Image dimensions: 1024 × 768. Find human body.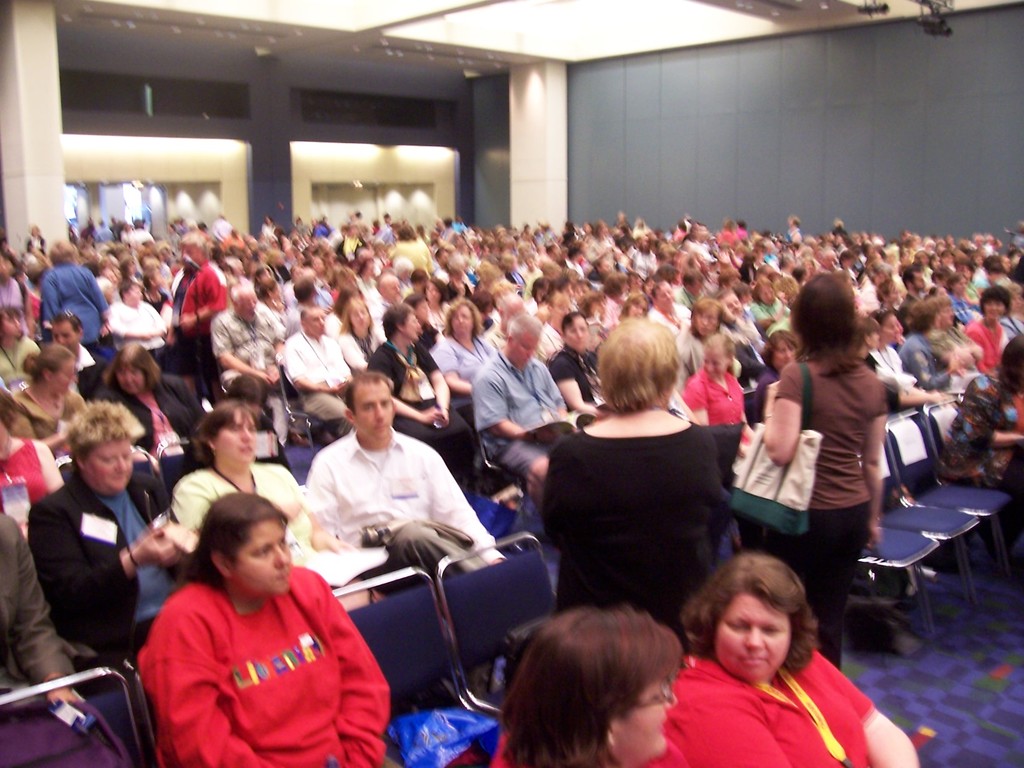
{"left": 484, "top": 604, "right": 679, "bottom": 767}.
